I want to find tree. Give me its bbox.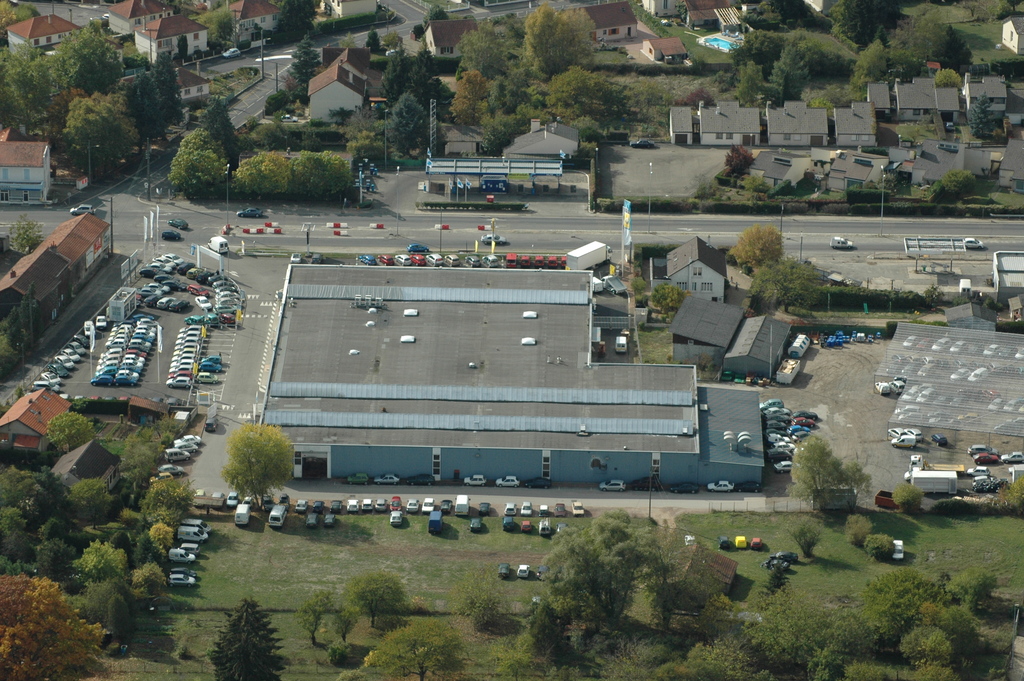
(left=0, top=0, right=36, bottom=36).
